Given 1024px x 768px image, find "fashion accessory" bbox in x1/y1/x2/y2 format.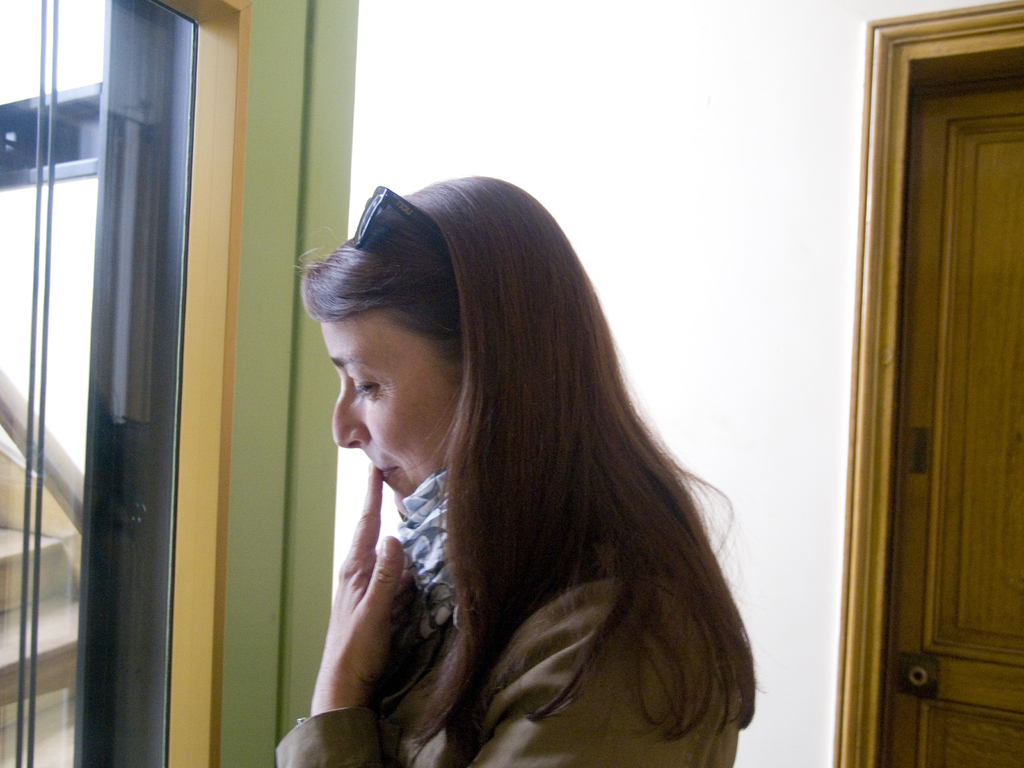
391/465/470/632.
